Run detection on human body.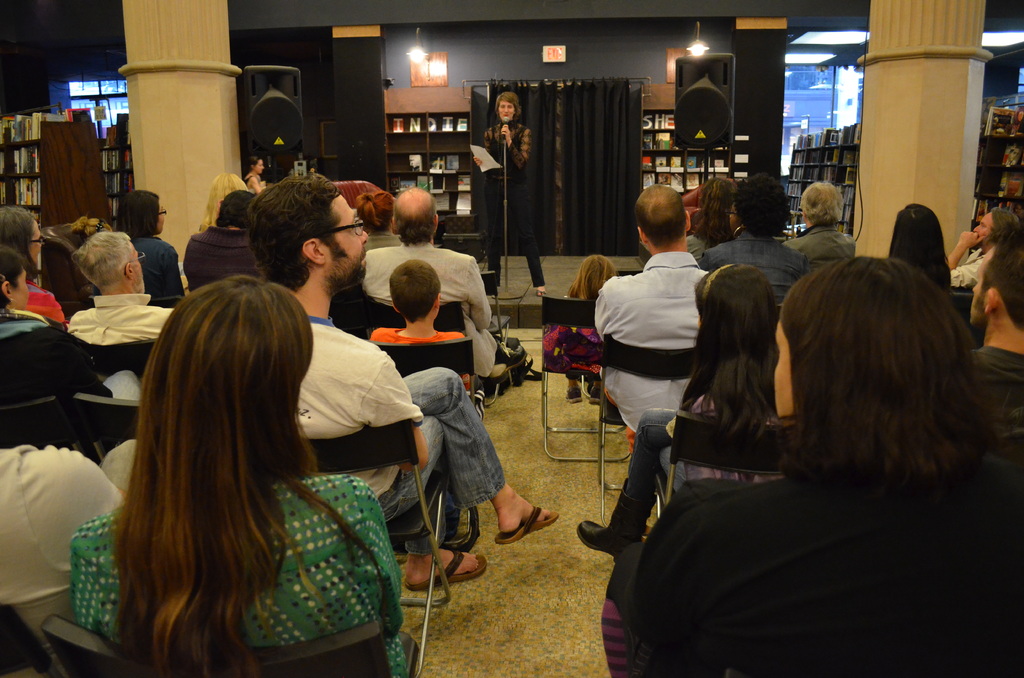
Result: bbox=(185, 190, 270, 295).
